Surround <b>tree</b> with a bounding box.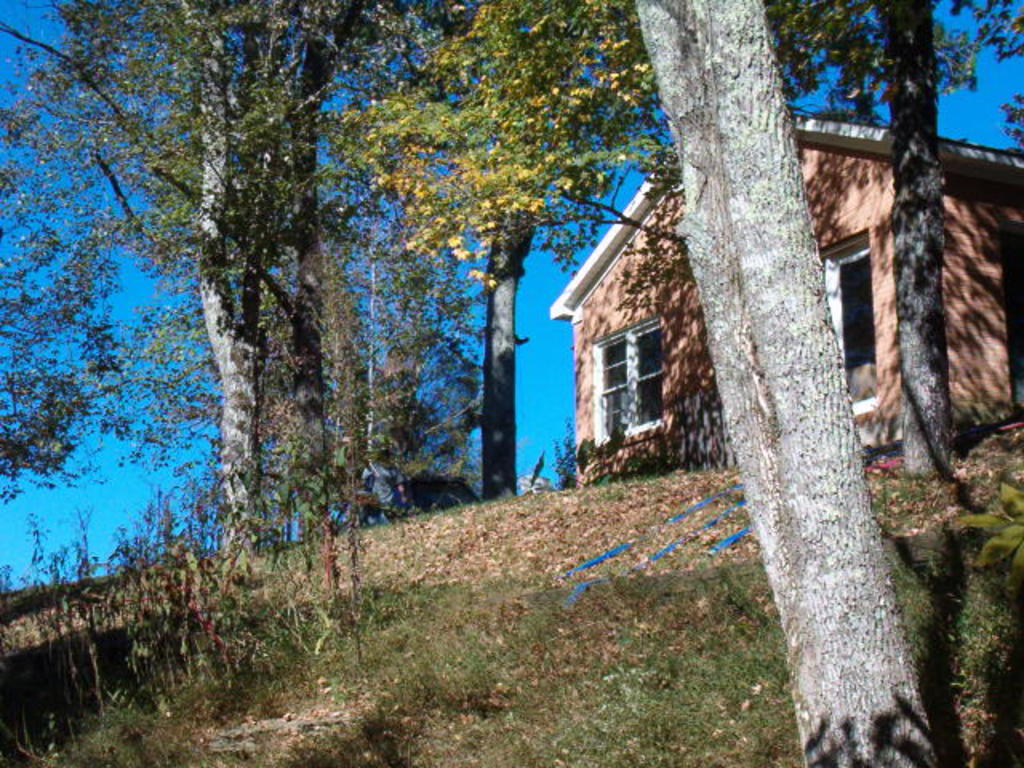
(635, 0, 939, 766).
